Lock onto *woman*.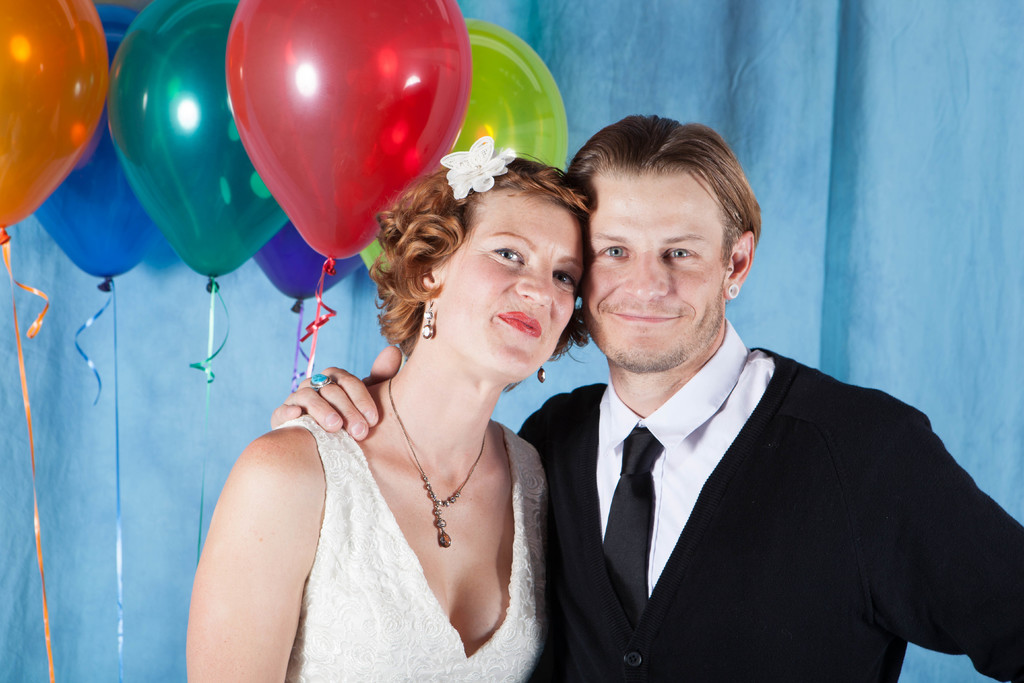
Locked: {"left": 132, "top": 117, "right": 635, "bottom": 674}.
